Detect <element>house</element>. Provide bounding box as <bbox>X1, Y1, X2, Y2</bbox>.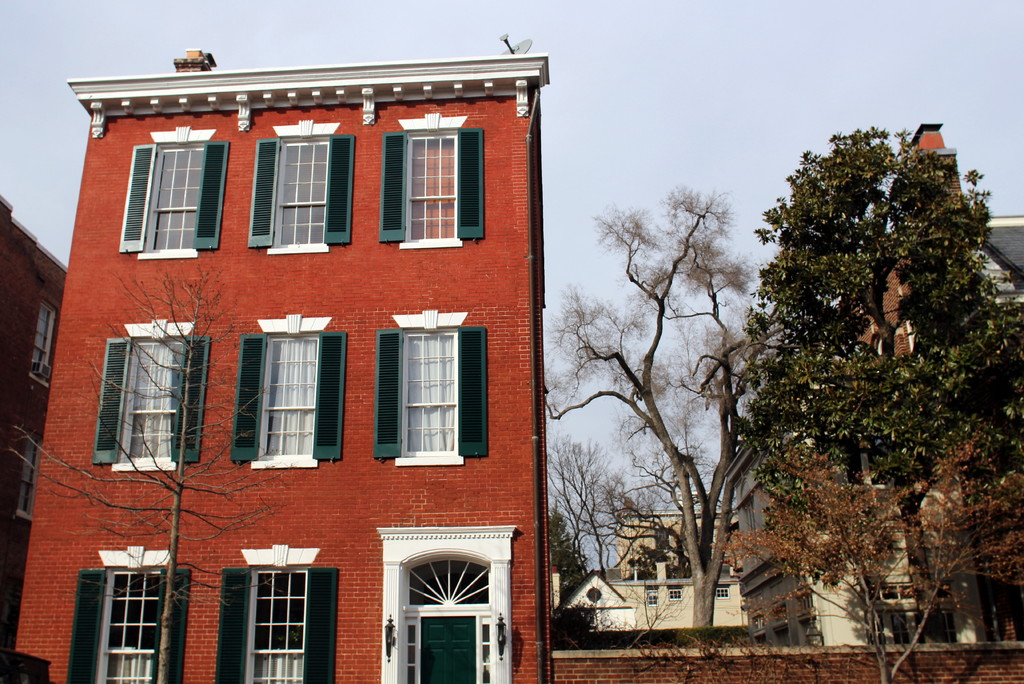
<bbox>0, 179, 79, 678</bbox>.
